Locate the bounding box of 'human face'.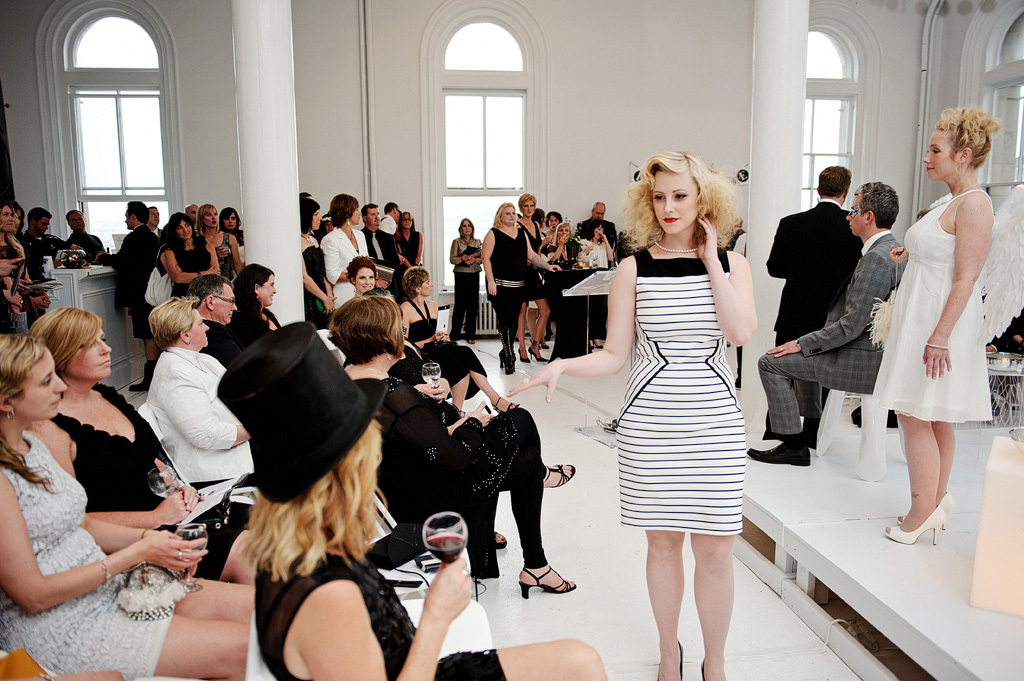
Bounding box: 180 222 194 236.
